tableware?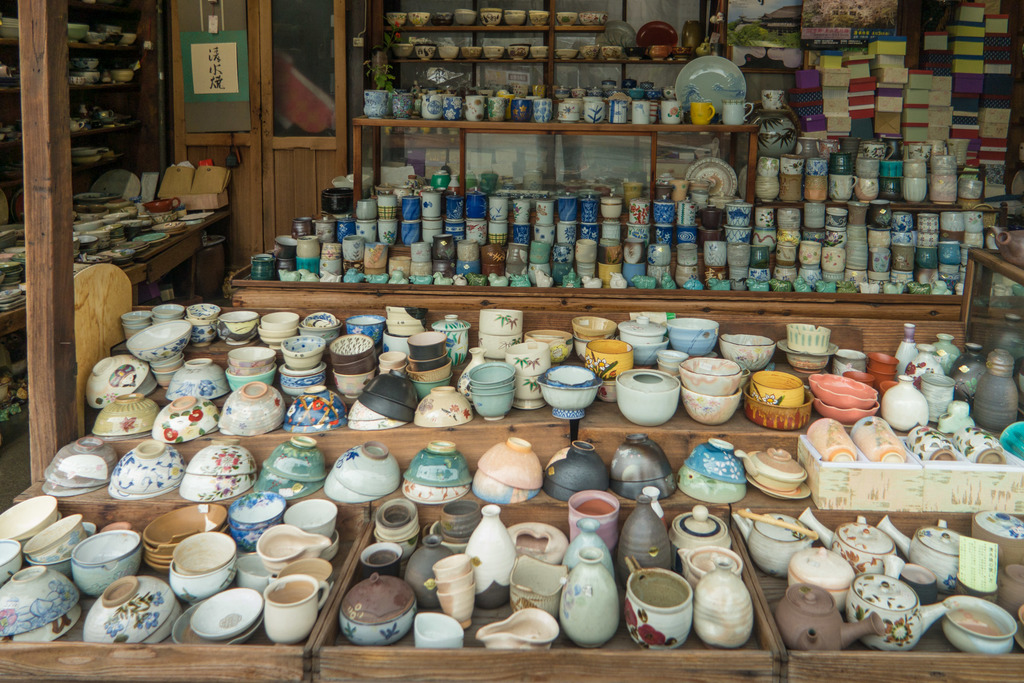
{"x1": 801, "y1": 263, "x2": 822, "y2": 290}
